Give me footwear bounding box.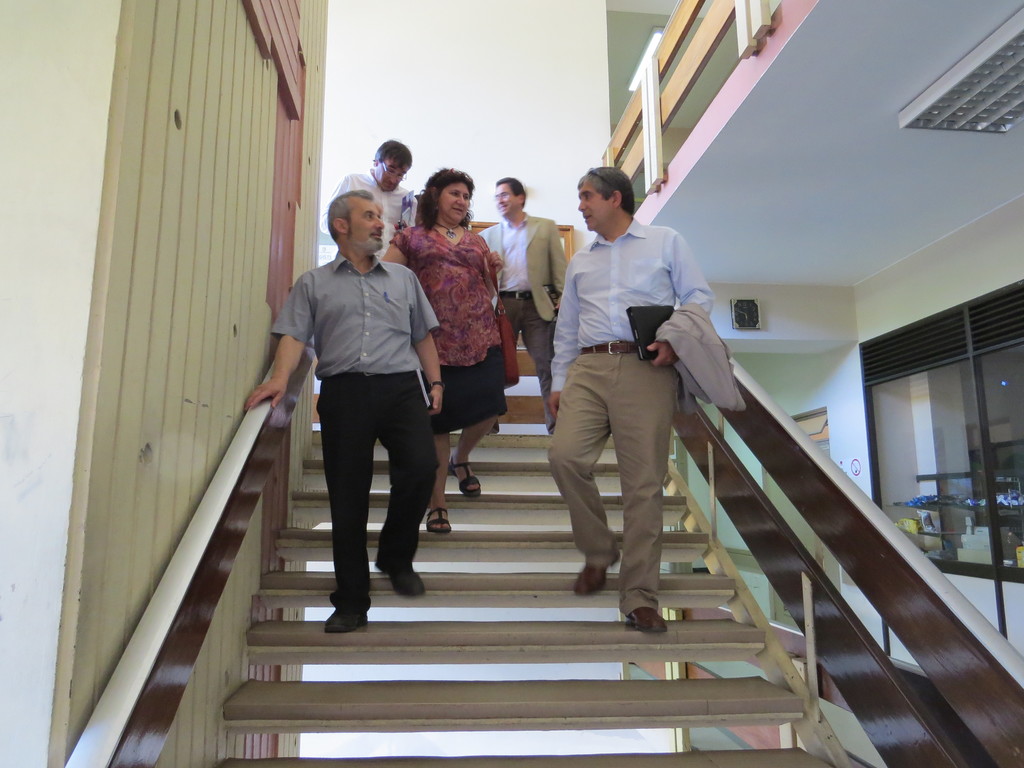
(left=490, top=420, right=503, bottom=433).
